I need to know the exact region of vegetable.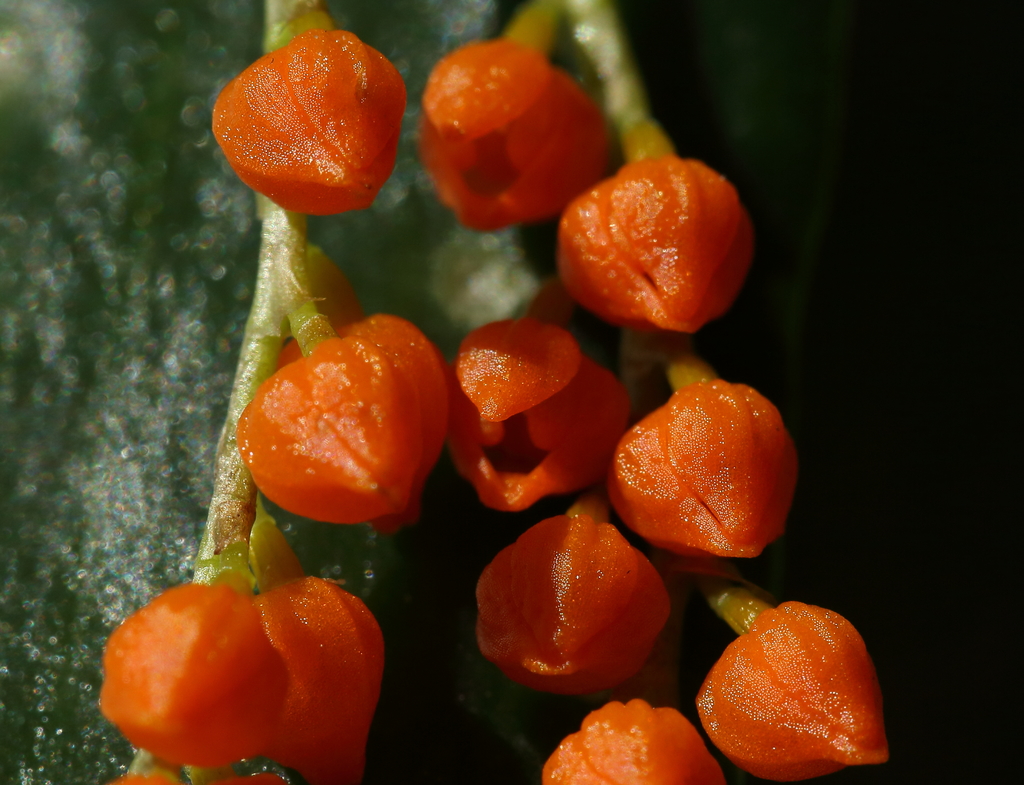
Region: 607:381:796:555.
